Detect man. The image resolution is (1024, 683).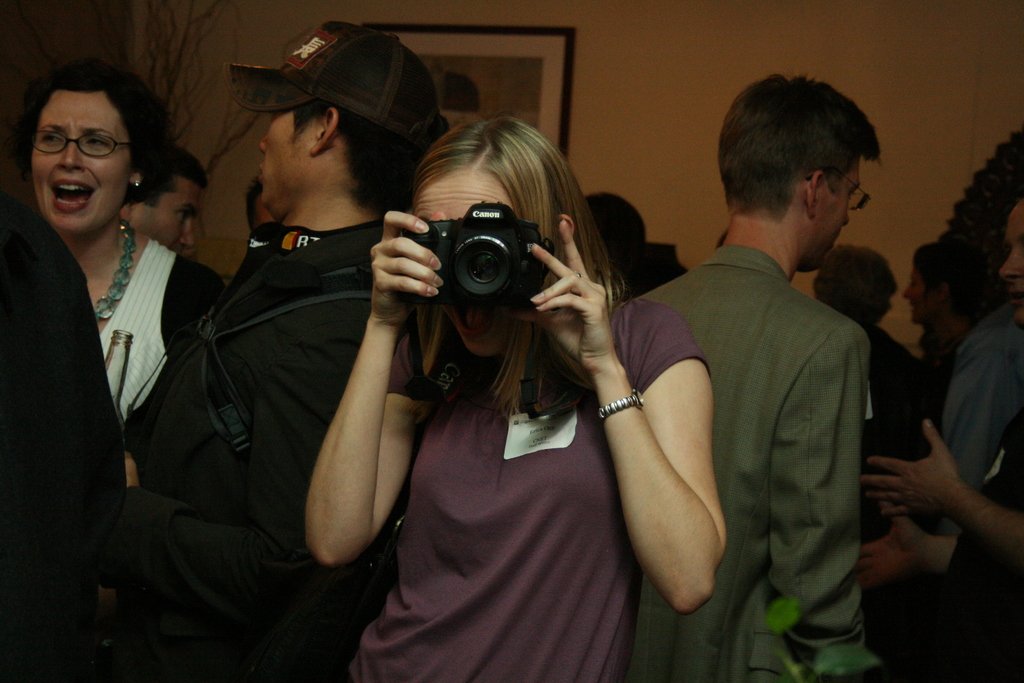
(120, 145, 210, 250).
